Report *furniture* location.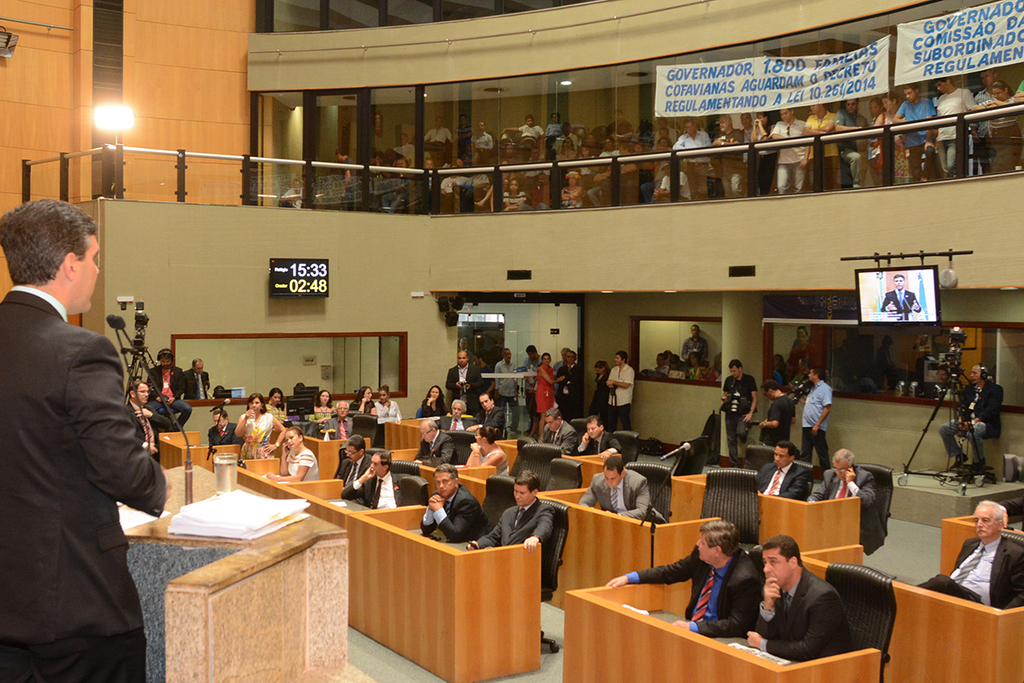
Report: left=381, top=413, right=439, bottom=452.
